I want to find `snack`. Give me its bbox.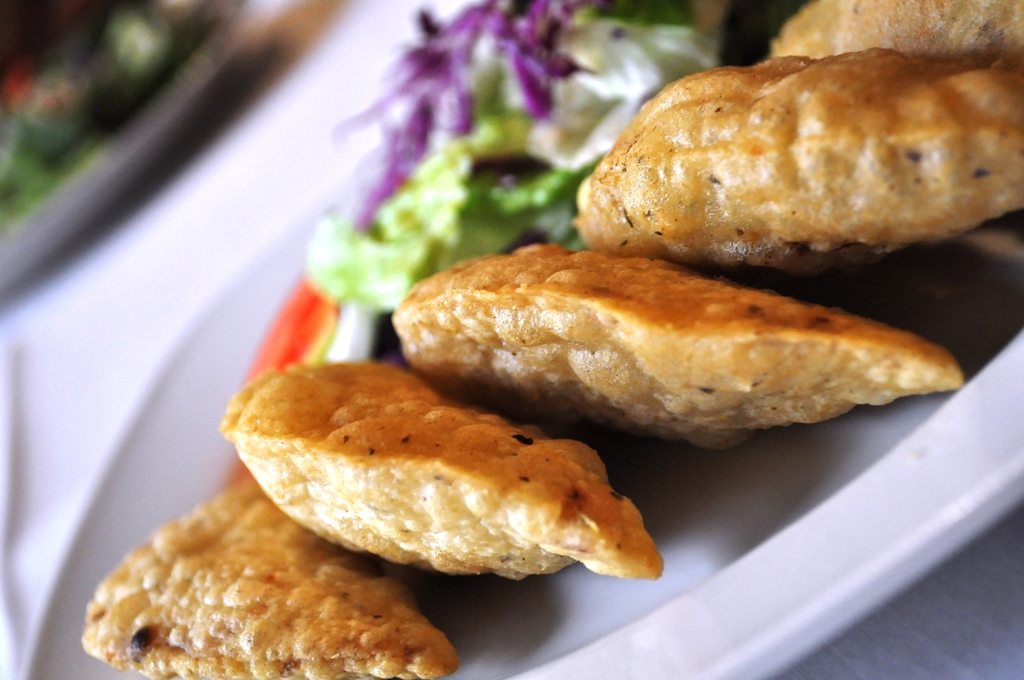
BBox(205, 354, 669, 589).
